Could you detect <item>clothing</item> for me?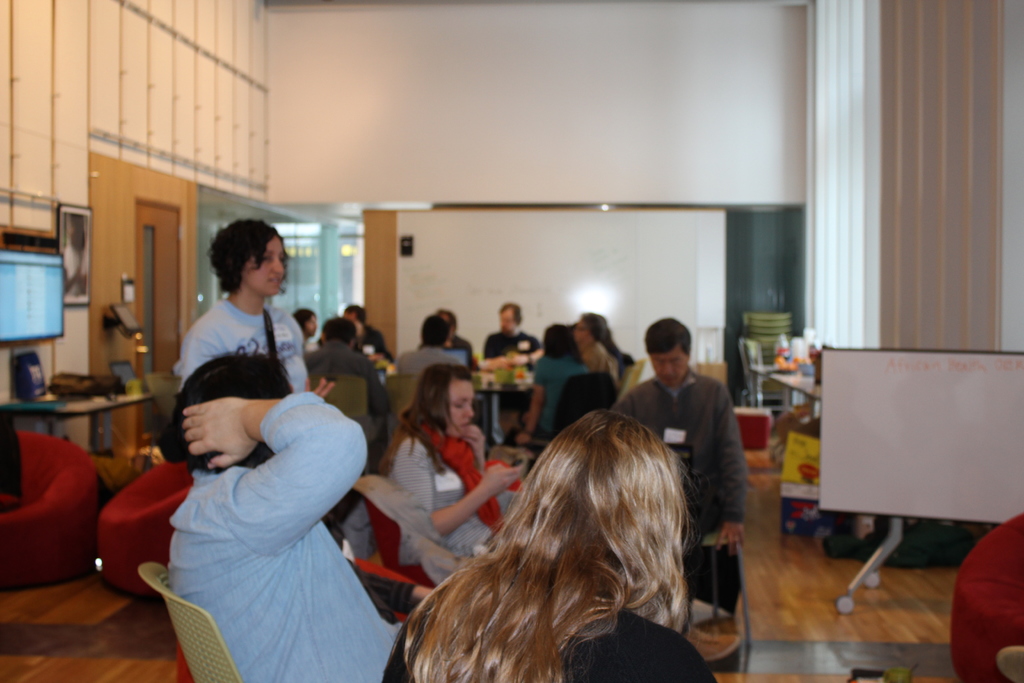
Detection result: (left=371, top=609, right=712, bottom=682).
